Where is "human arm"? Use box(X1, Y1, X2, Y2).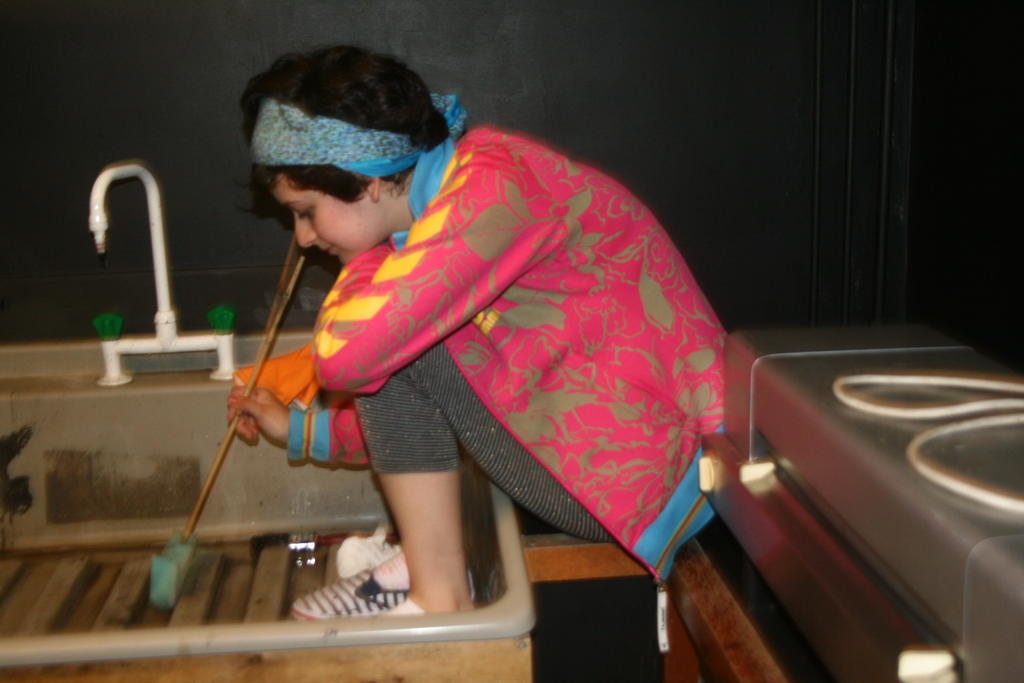
box(314, 155, 549, 395).
